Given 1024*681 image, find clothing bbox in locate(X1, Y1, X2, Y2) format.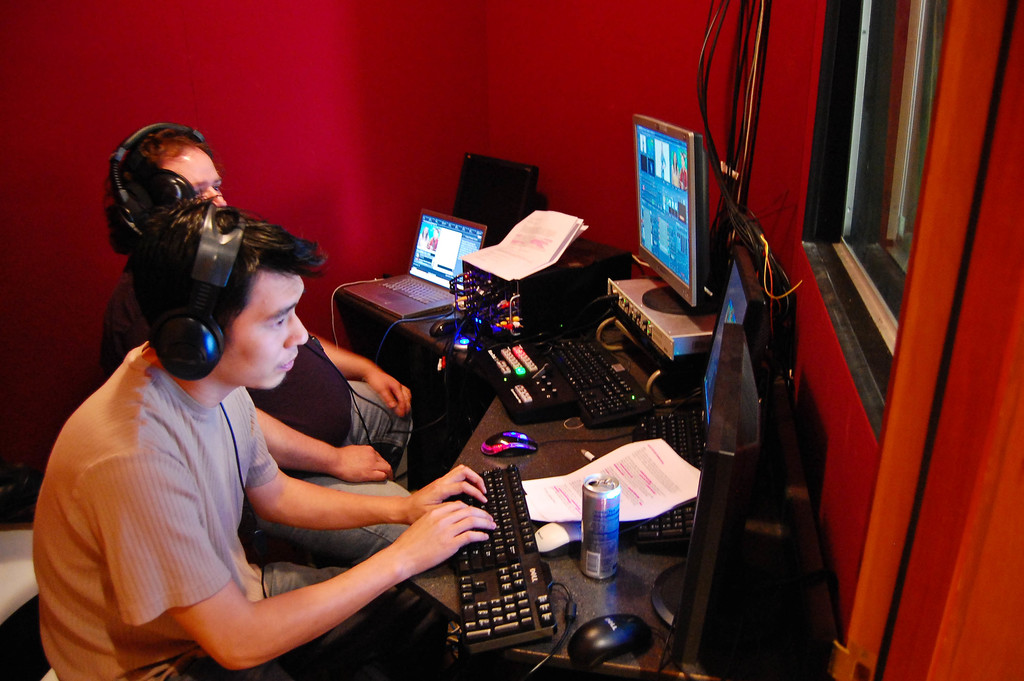
locate(252, 359, 433, 555).
